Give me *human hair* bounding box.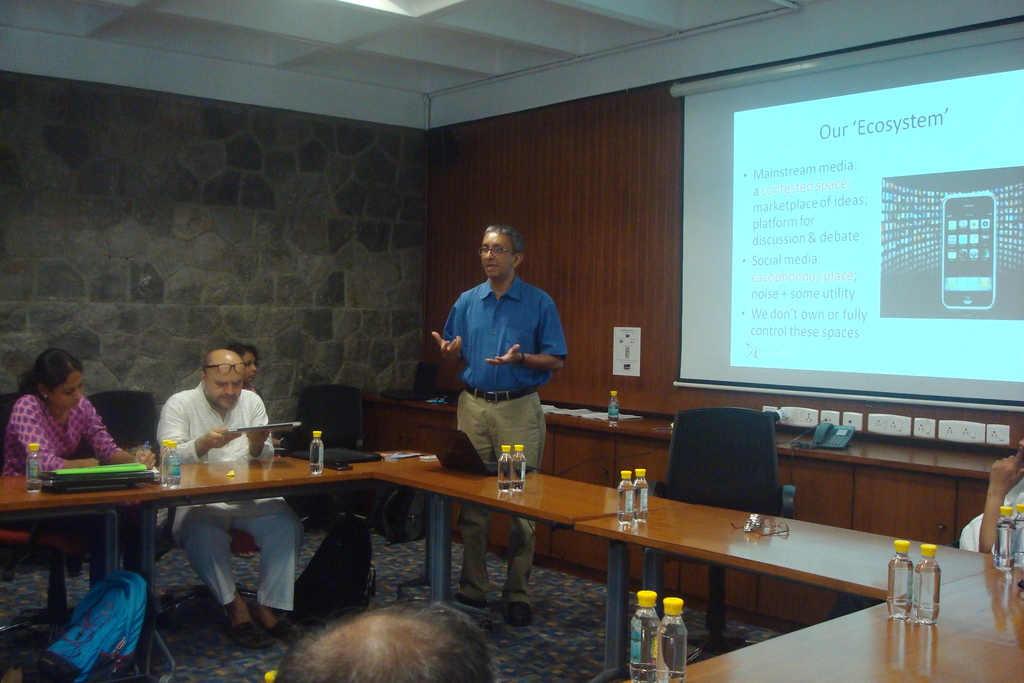
{"x1": 271, "y1": 604, "x2": 531, "y2": 682}.
